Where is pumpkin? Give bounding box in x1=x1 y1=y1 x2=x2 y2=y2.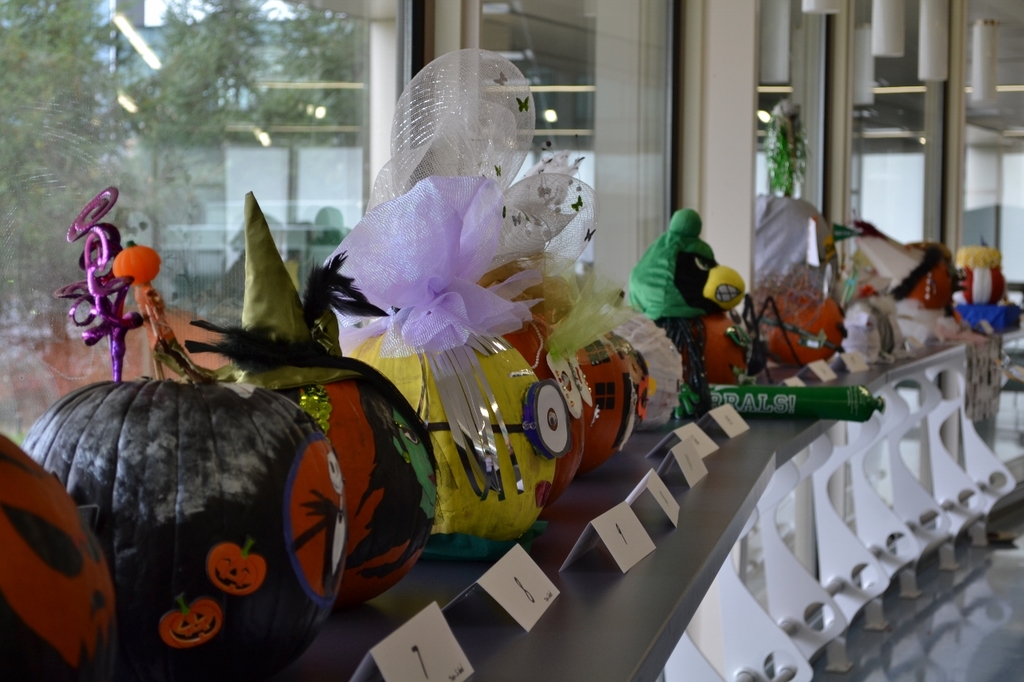
x1=760 y1=273 x2=850 y2=371.
